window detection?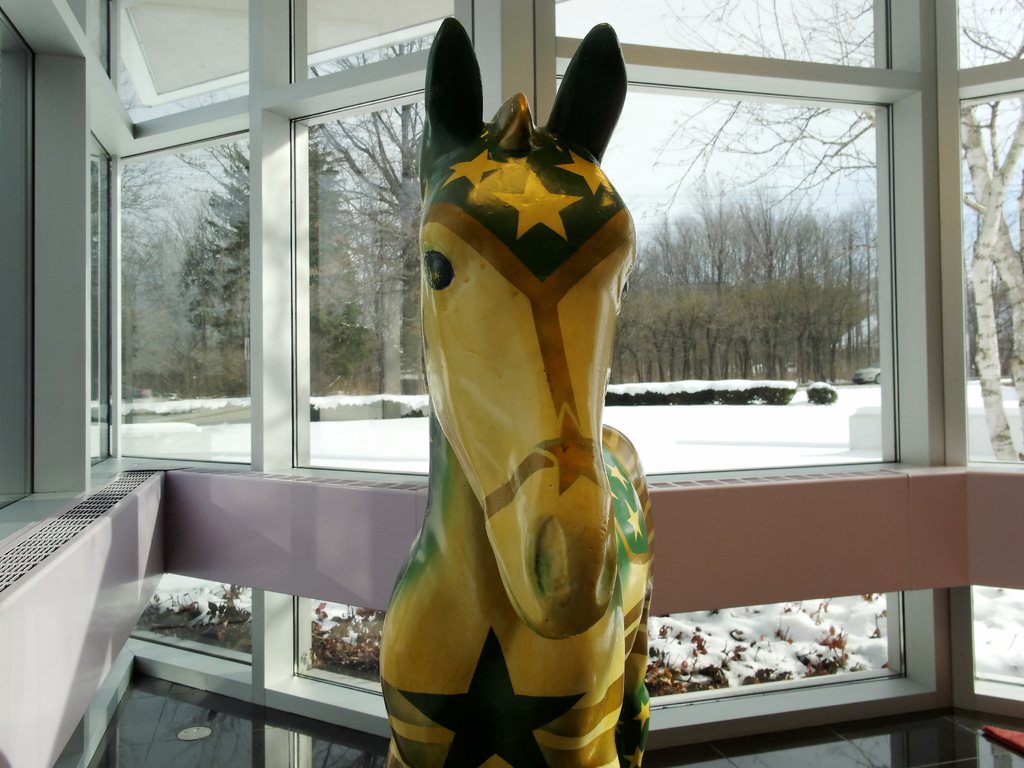
<box>140,570,252,661</box>
